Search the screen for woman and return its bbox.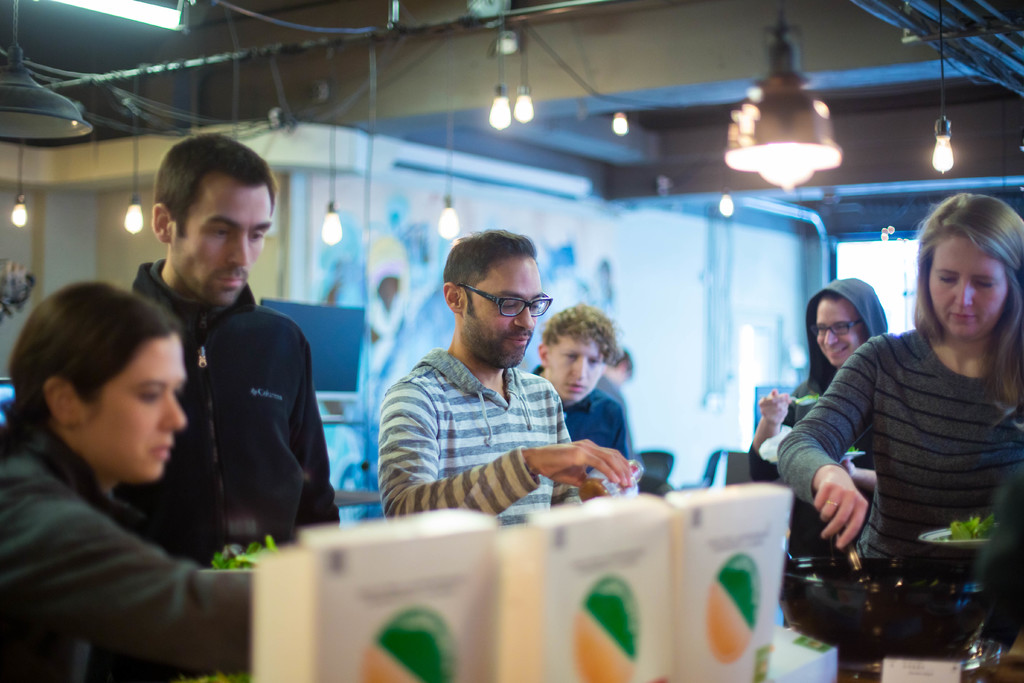
Found: {"x1": 0, "y1": 285, "x2": 257, "y2": 682}.
